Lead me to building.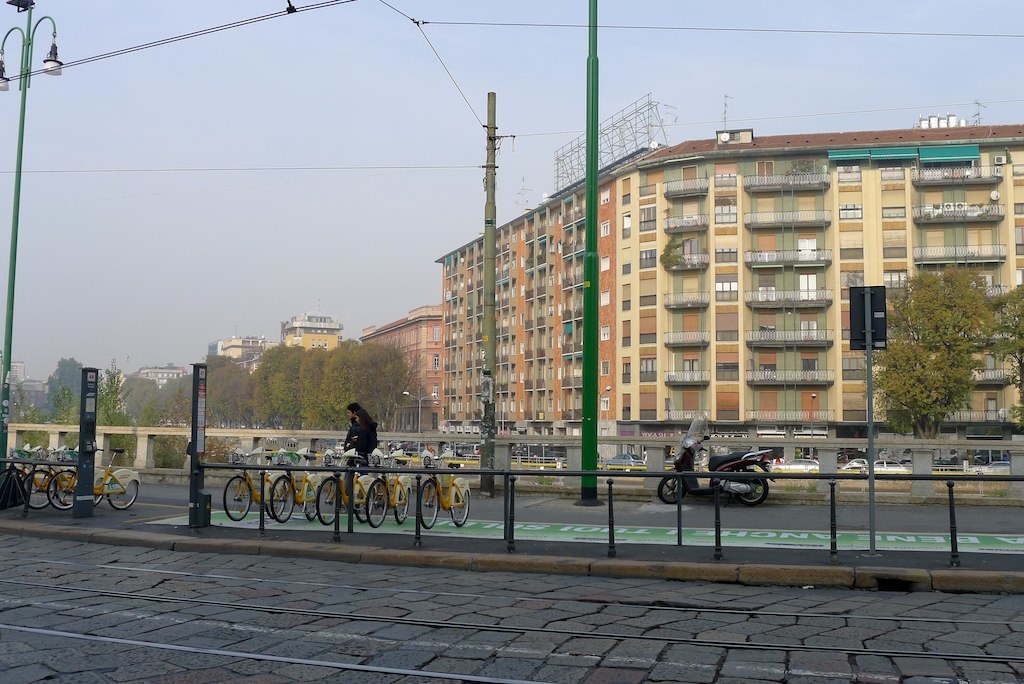
Lead to crop(280, 317, 344, 361).
